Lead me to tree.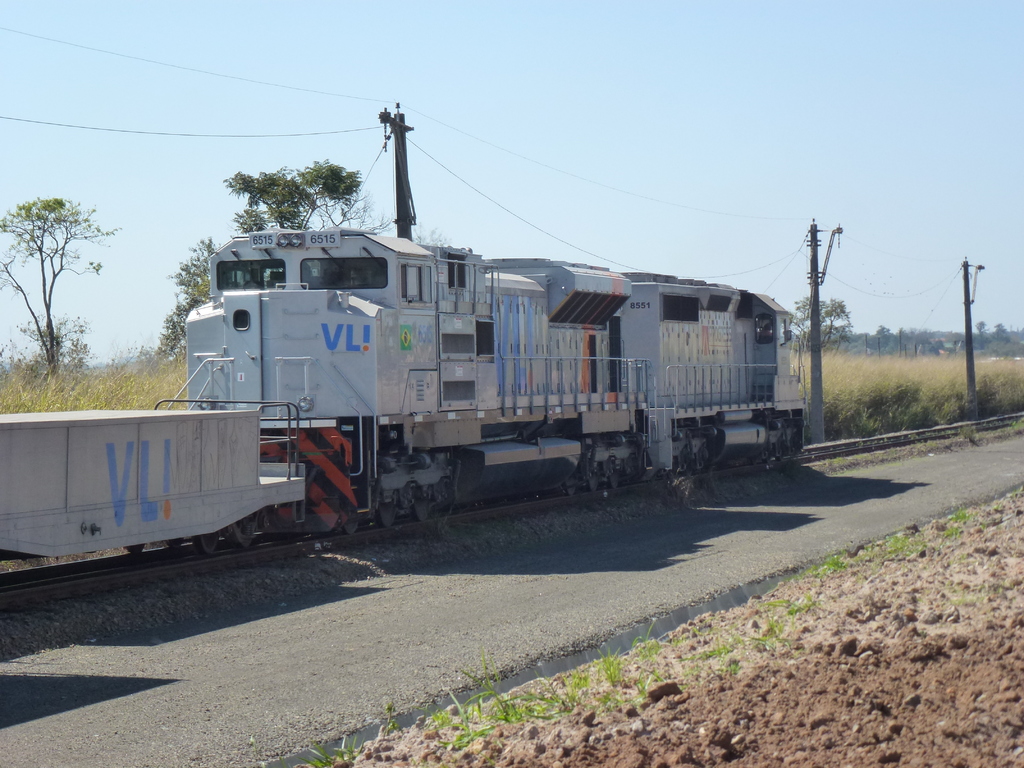
Lead to 977 319 990 349.
